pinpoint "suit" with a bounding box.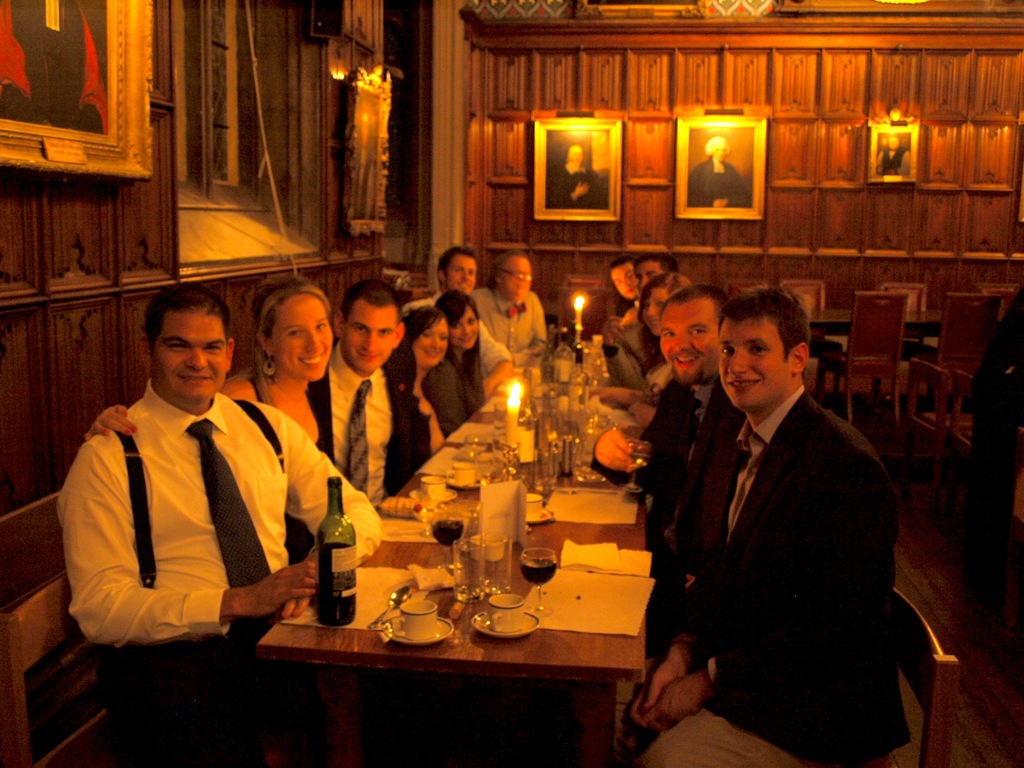
[584,381,721,621].
